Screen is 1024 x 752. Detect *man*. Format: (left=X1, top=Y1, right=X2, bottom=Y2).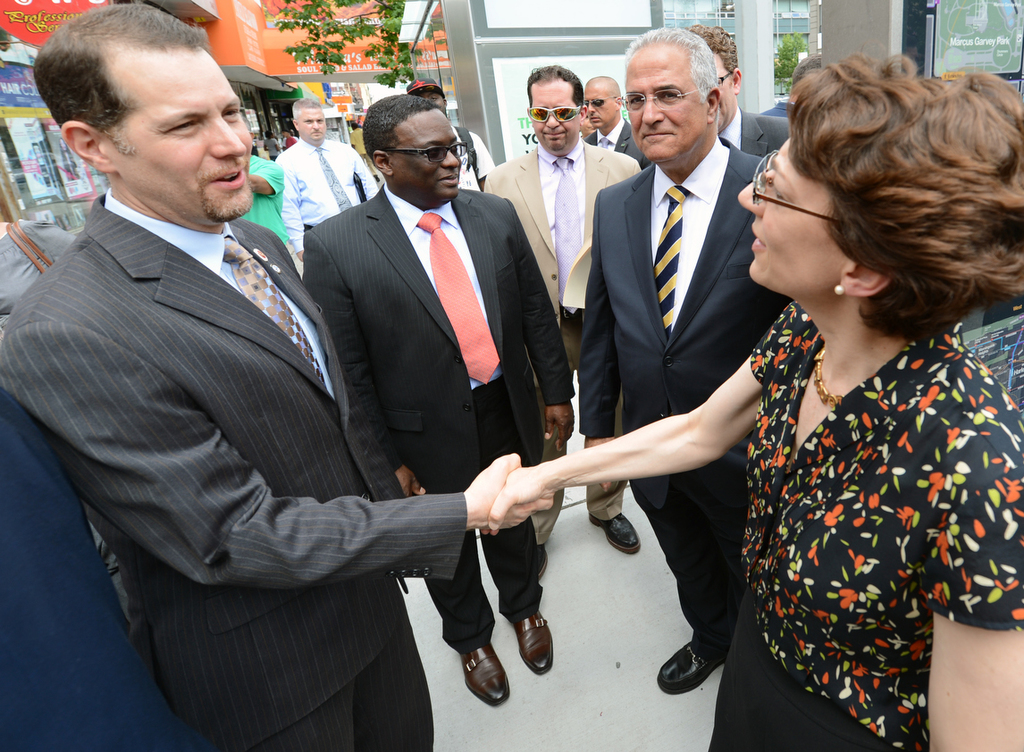
(left=481, top=61, right=642, bottom=580).
